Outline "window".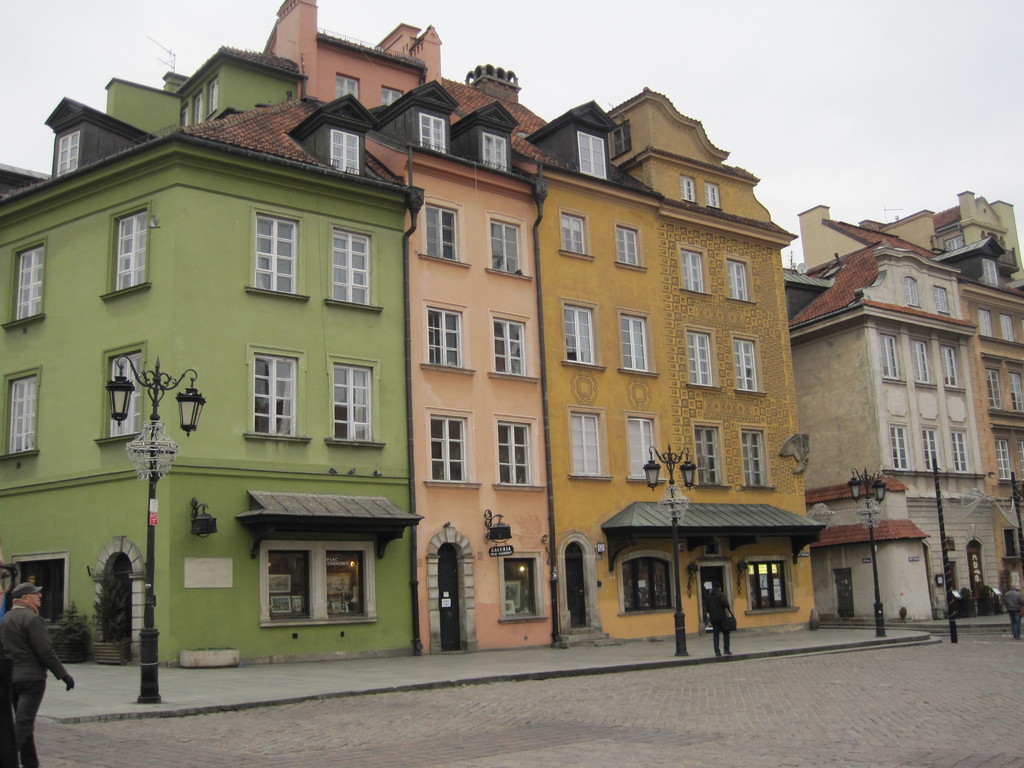
Outline: box(888, 424, 909, 468).
